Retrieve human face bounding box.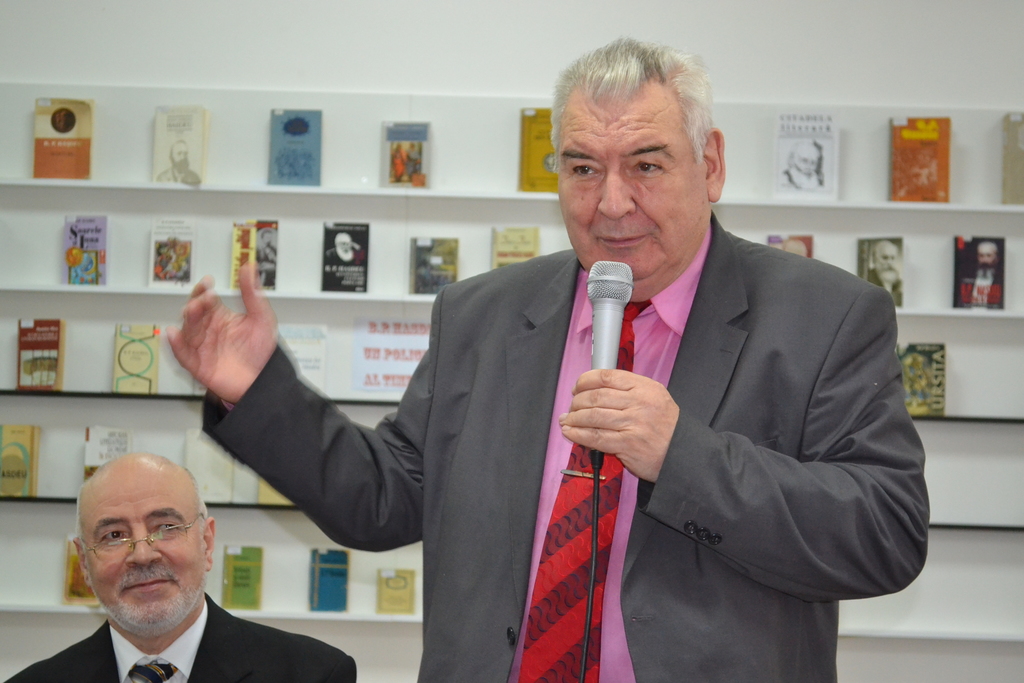
Bounding box: region(77, 466, 209, 629).
